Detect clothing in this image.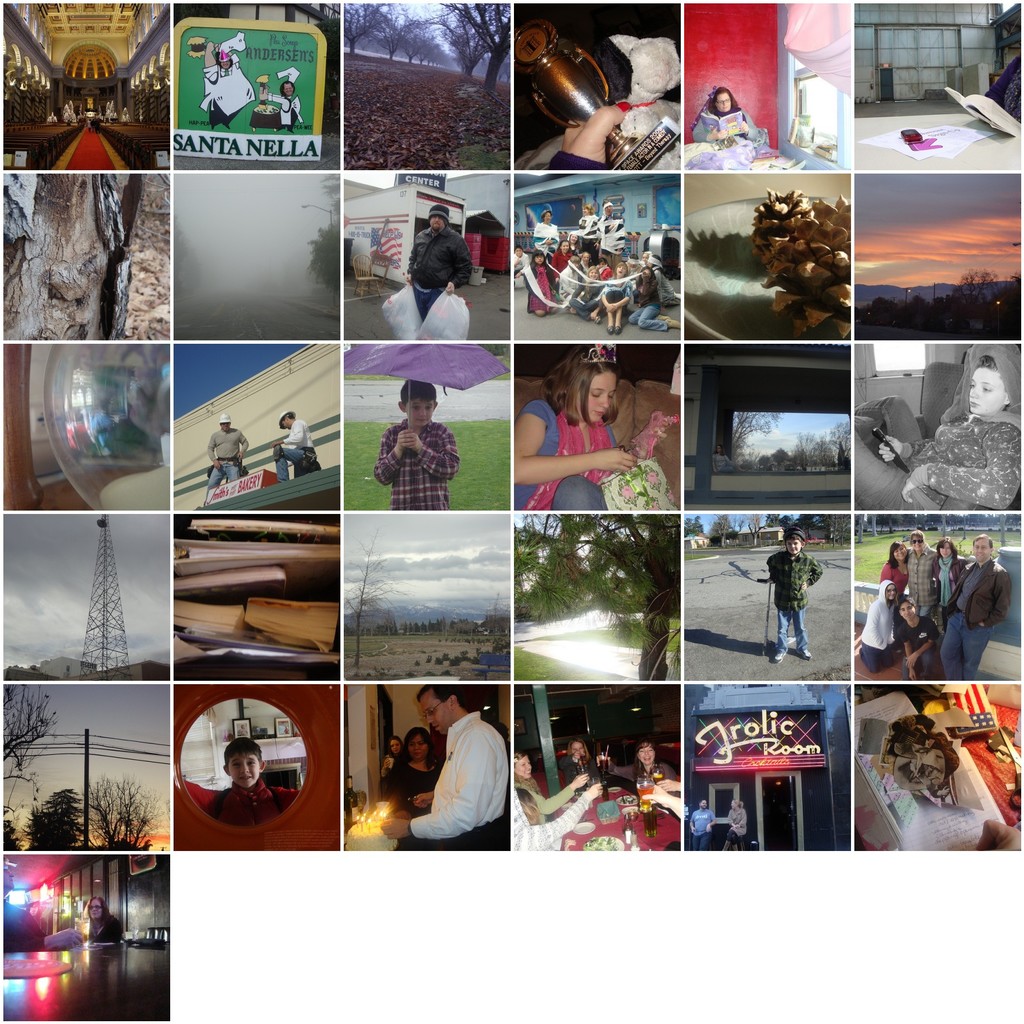
Detection: (519,783,584,821).
